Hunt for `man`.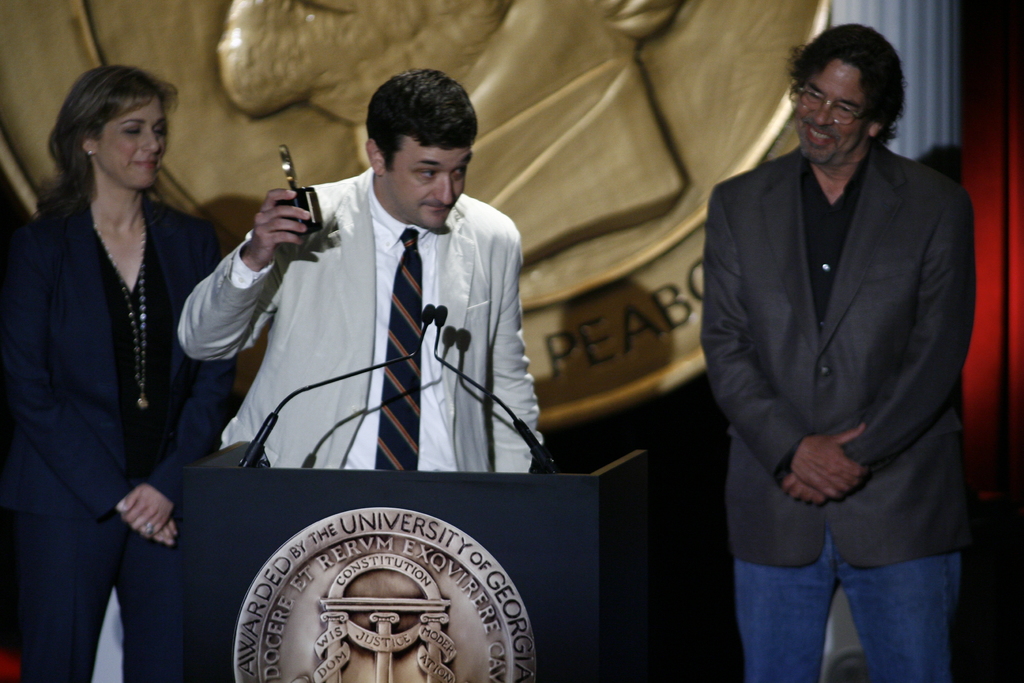
Hunted down at [221,102,541,504].
